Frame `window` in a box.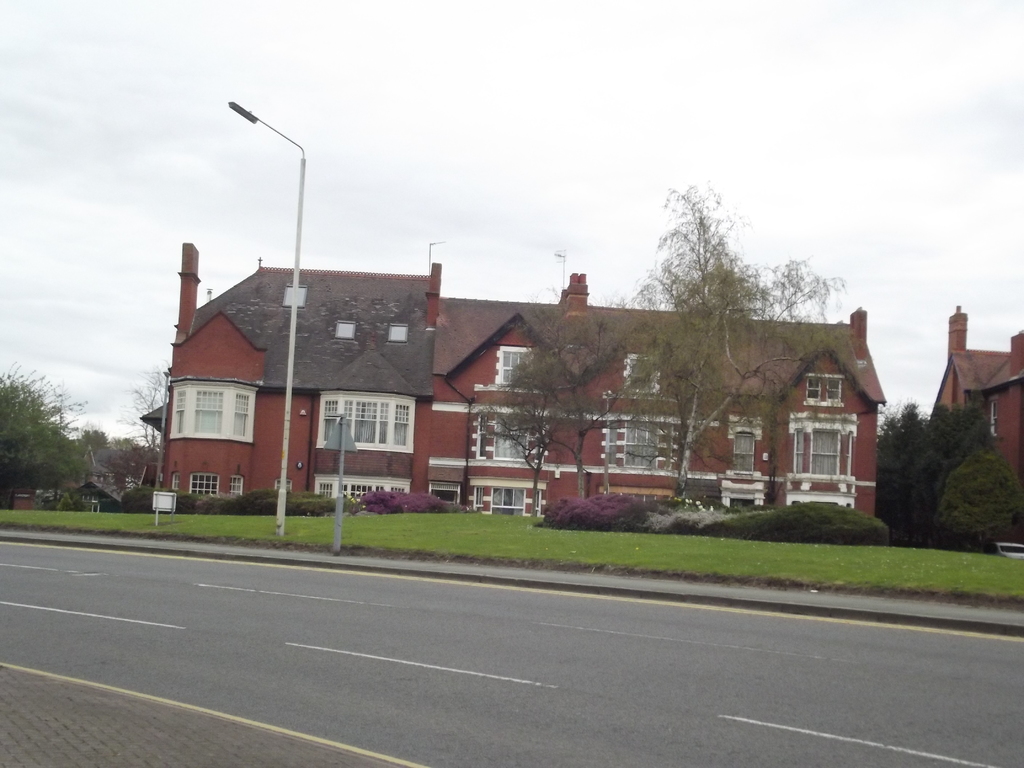
[394,403,410,445].
